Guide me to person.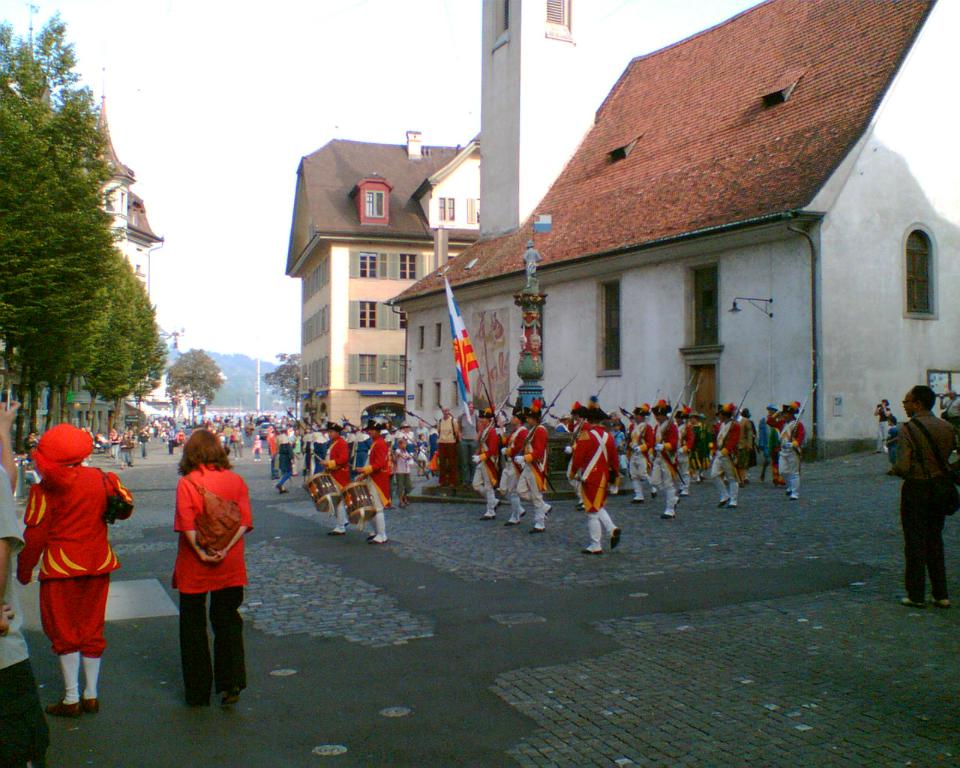
Guidance: [177, 430, 189, 457].
